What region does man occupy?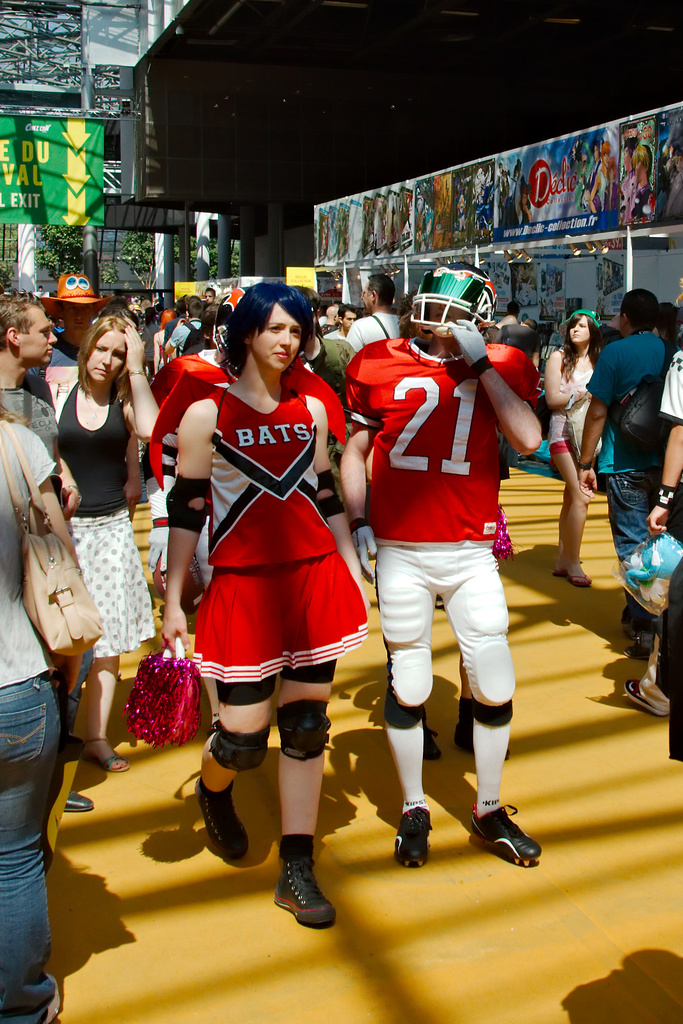
324/302/359/344.
